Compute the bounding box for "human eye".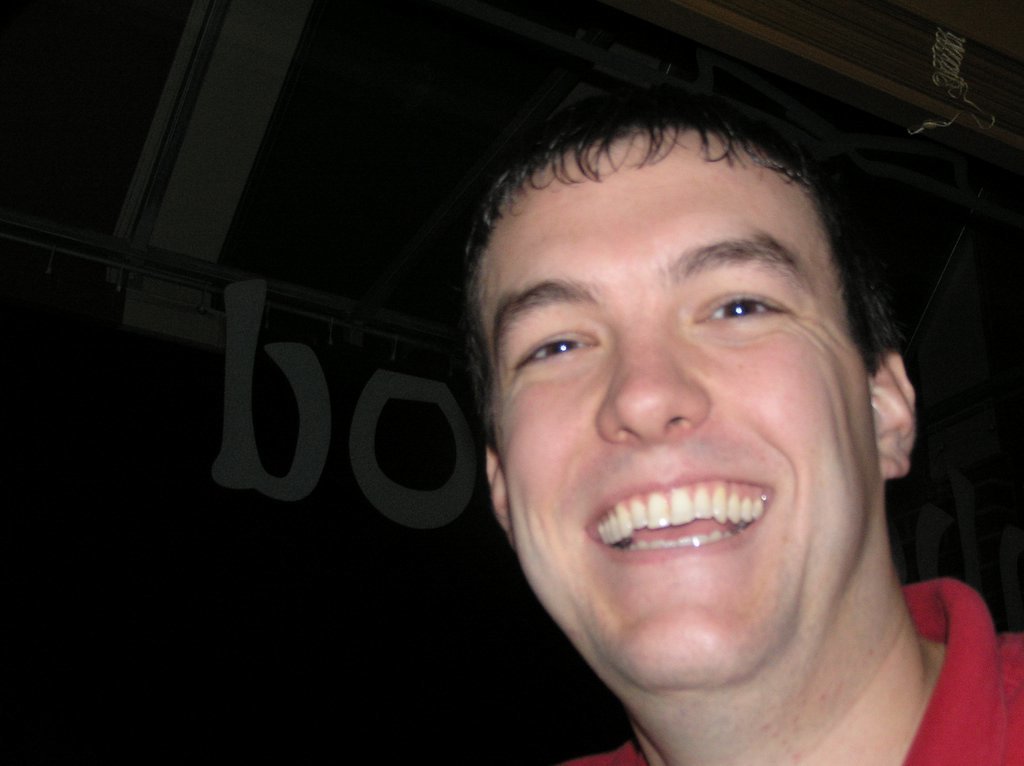
[509,319,599,374].
